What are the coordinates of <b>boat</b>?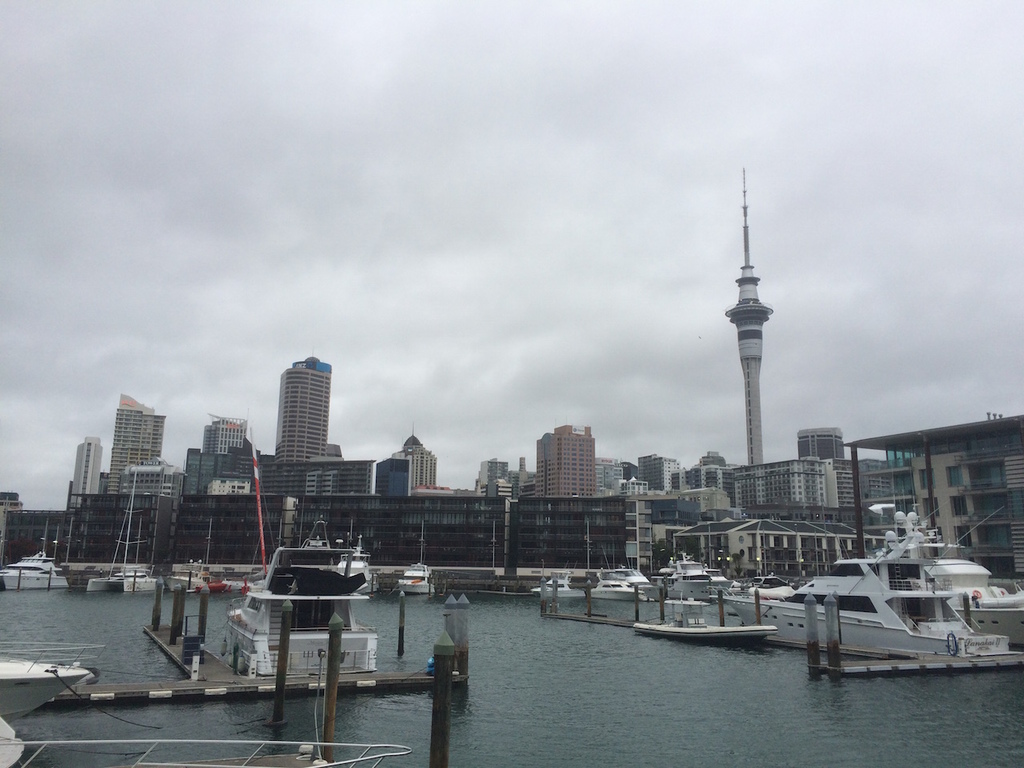
[230, 522, 387, 687].
